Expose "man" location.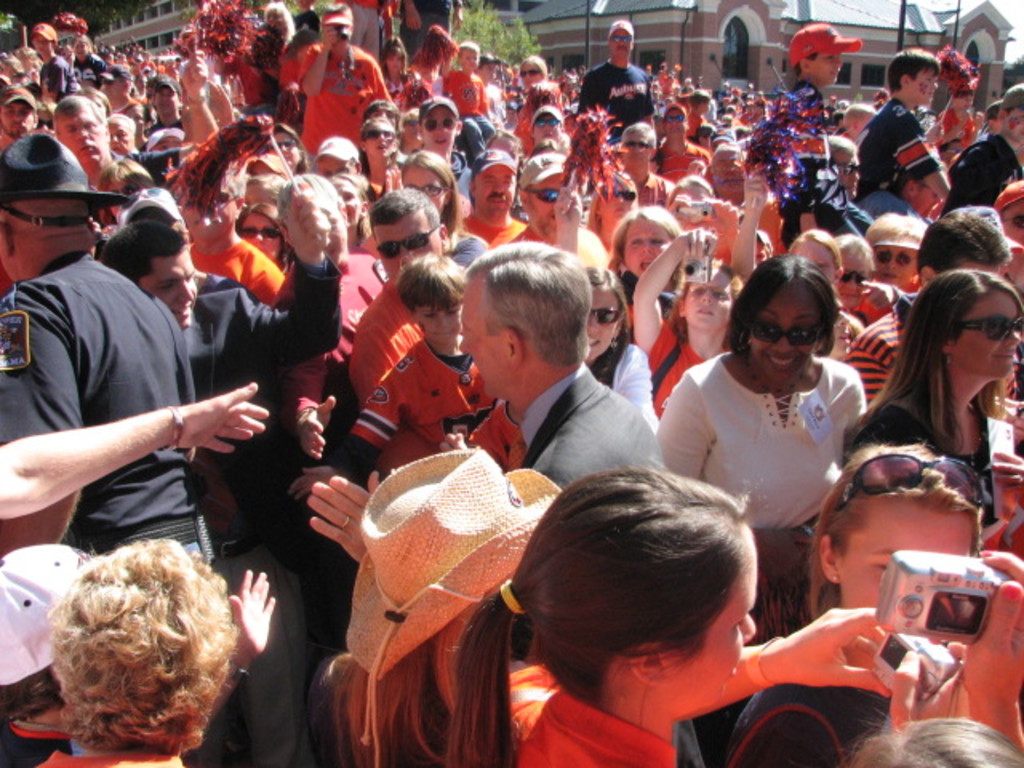
Exposed at x1=613 y1=125 x2=680 y2=219.
